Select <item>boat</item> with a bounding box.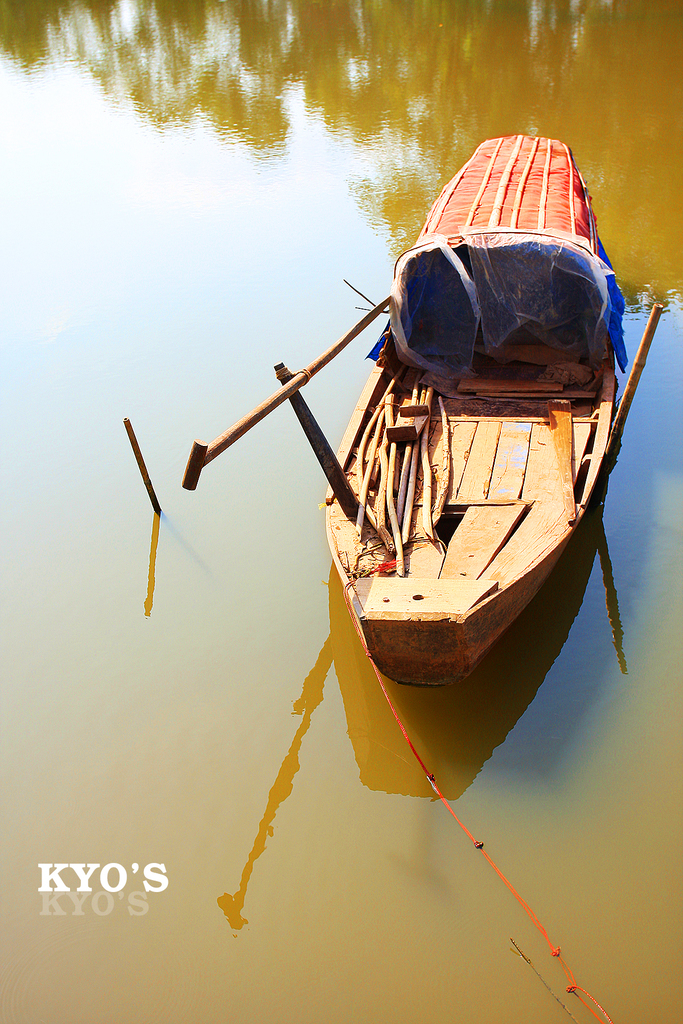
(179,132,660,691).
